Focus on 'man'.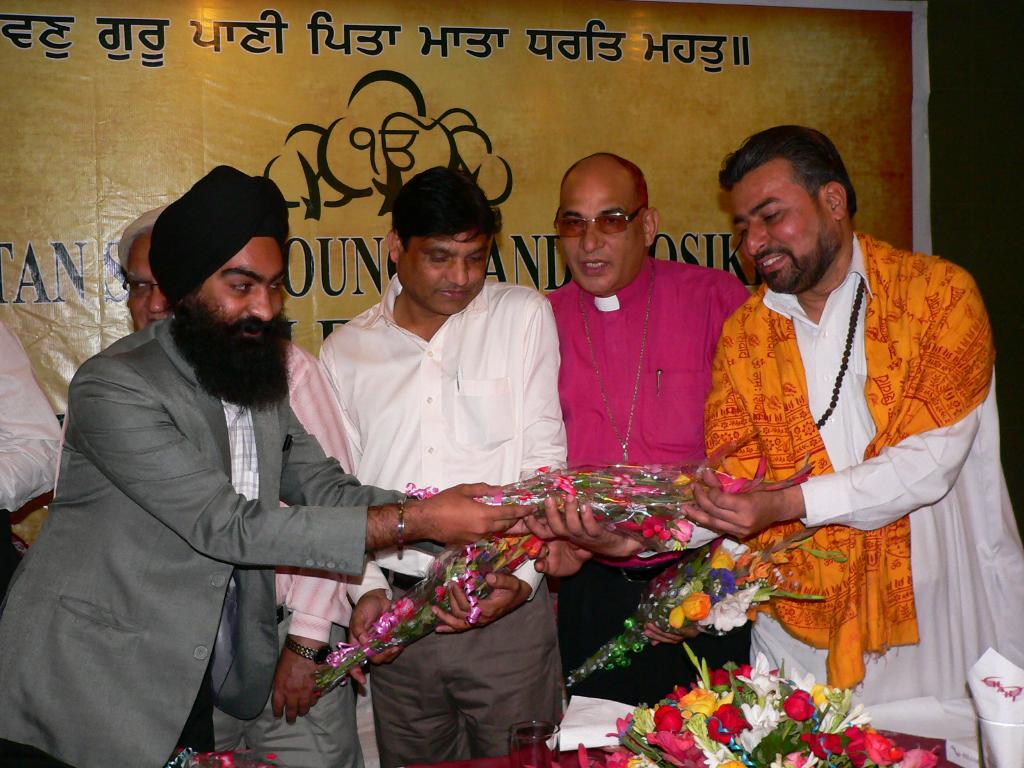
Focused at region(112, 204, 367, 767).
